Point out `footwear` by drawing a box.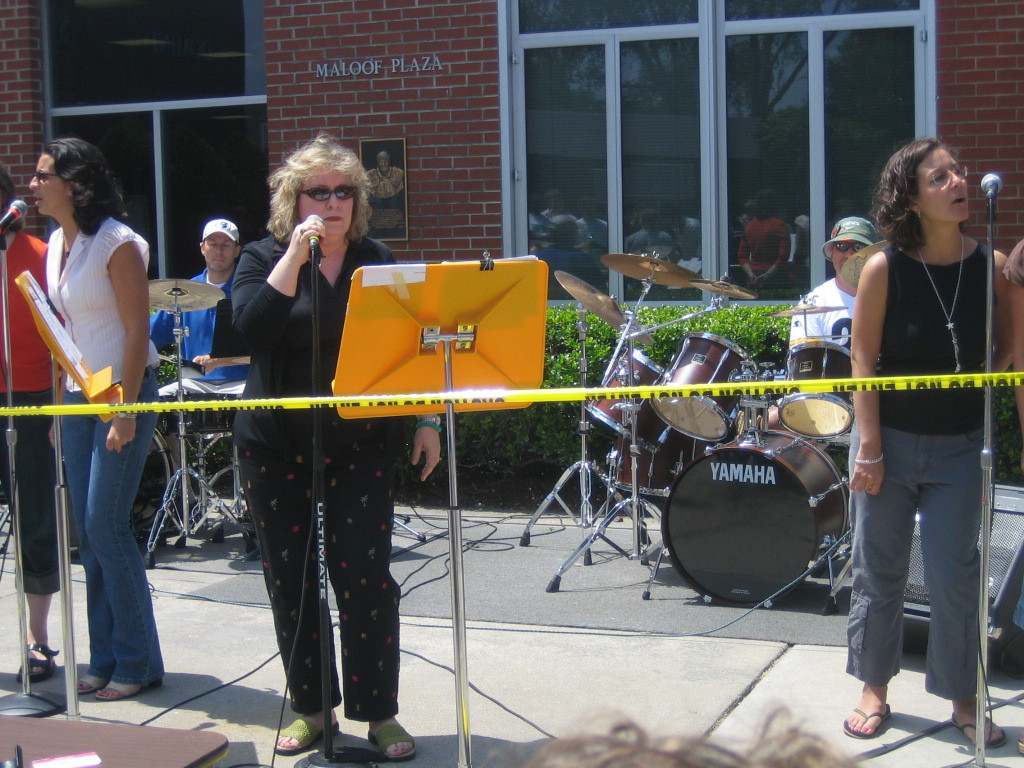
l=270, t=716, r=340, b=752.
